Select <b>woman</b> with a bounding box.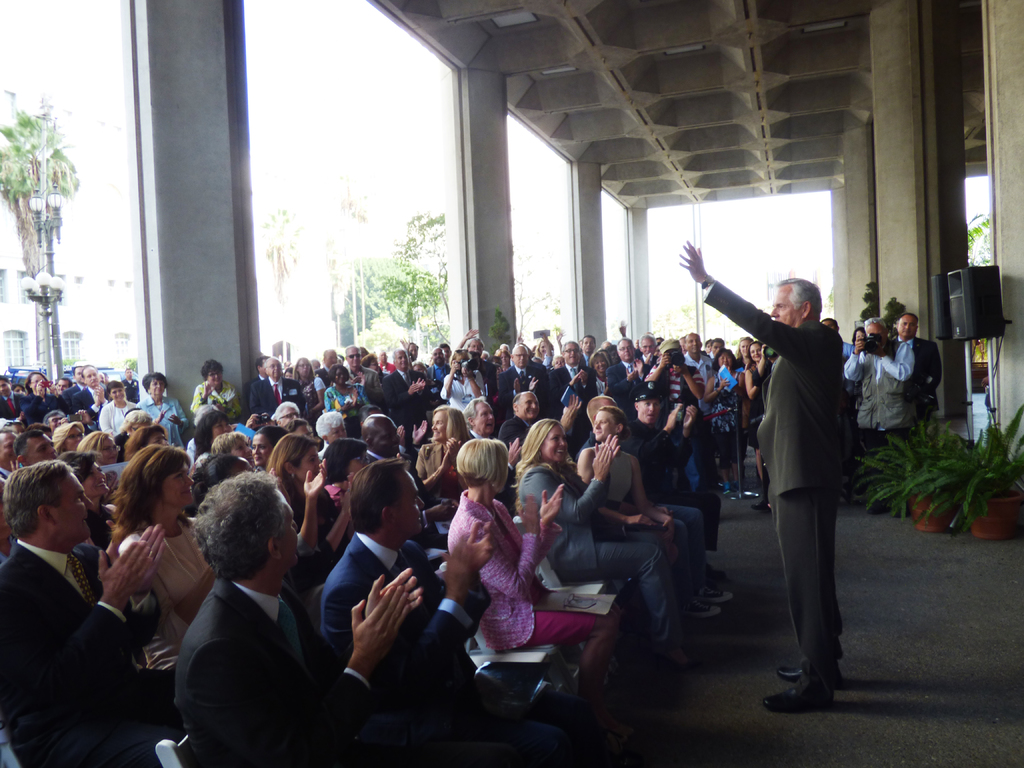
bbox=(18, 369, 60, 429).
